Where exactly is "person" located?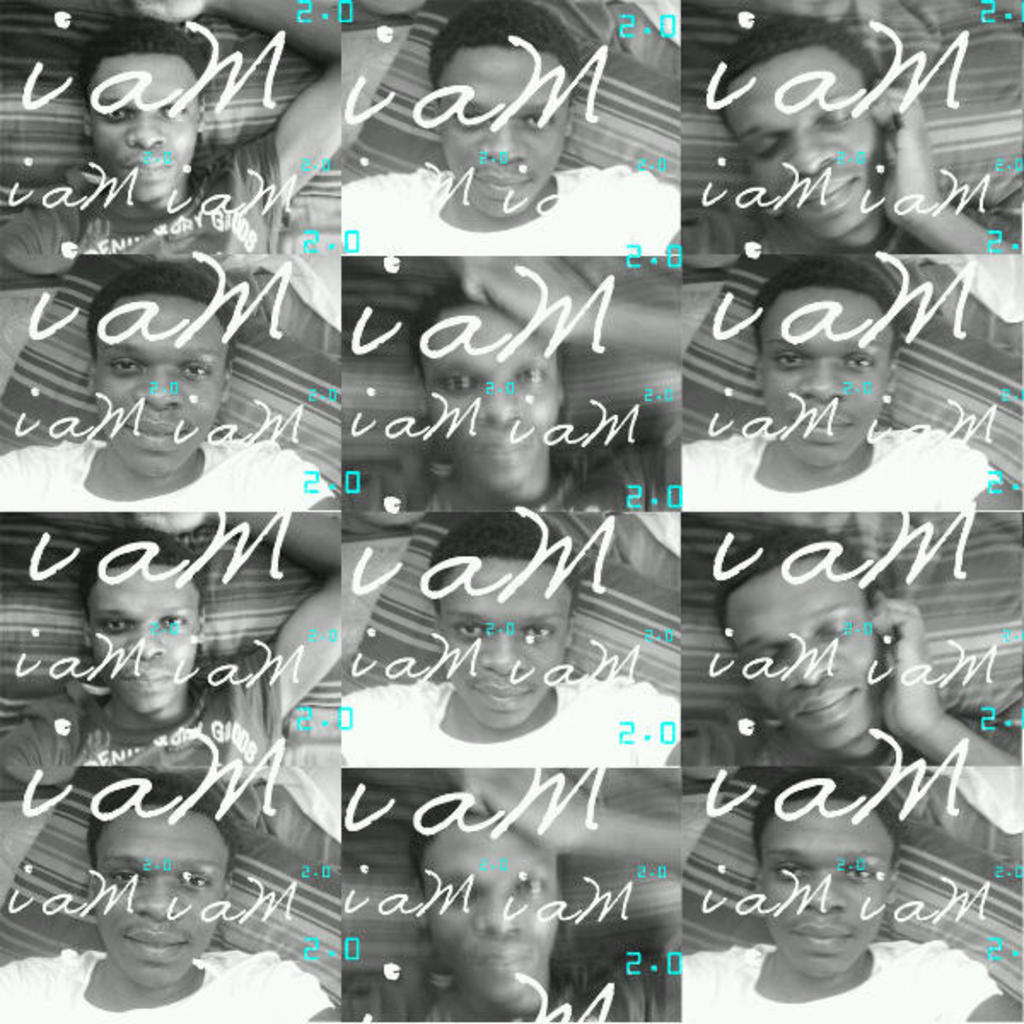
Its bounding box is (336,510,669,773).
